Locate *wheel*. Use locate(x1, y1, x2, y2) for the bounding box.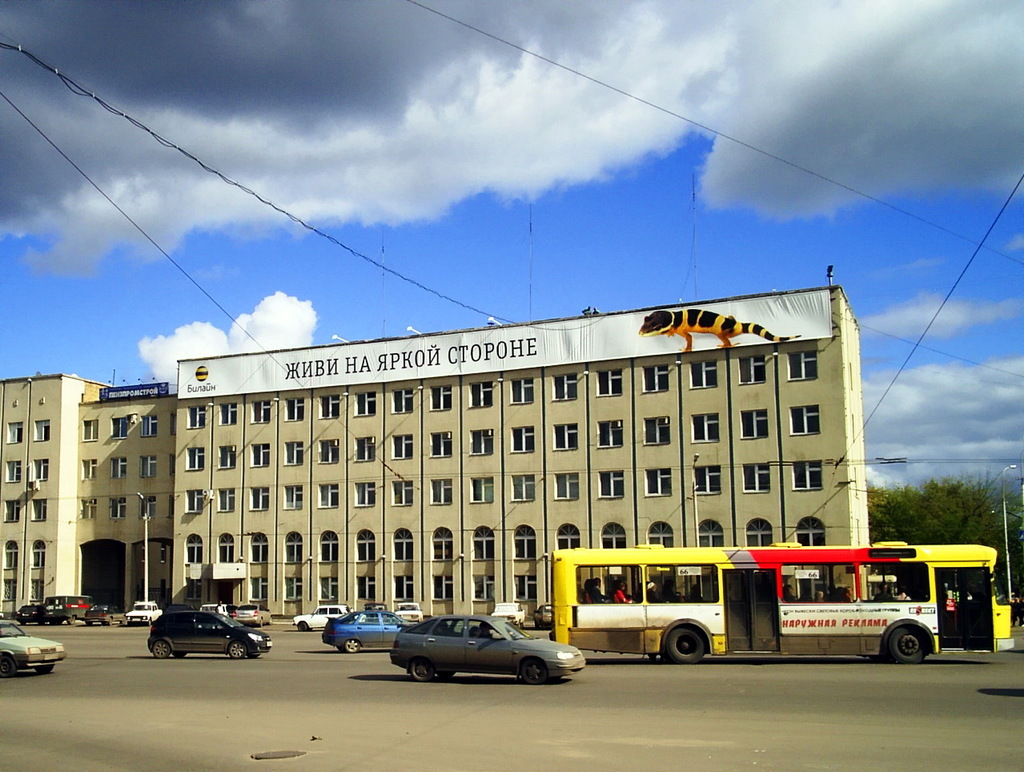
locate(437, 670, 457, 678).
